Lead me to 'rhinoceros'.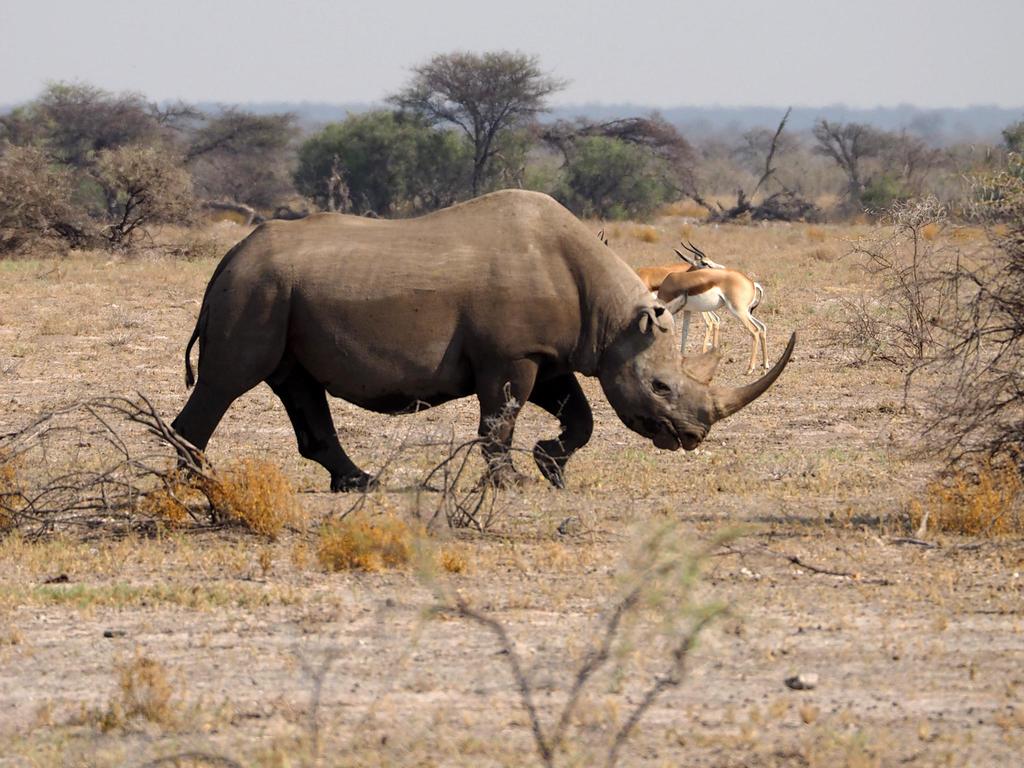
Lead to x1=172, y1=182, x2=800, y2=495.
